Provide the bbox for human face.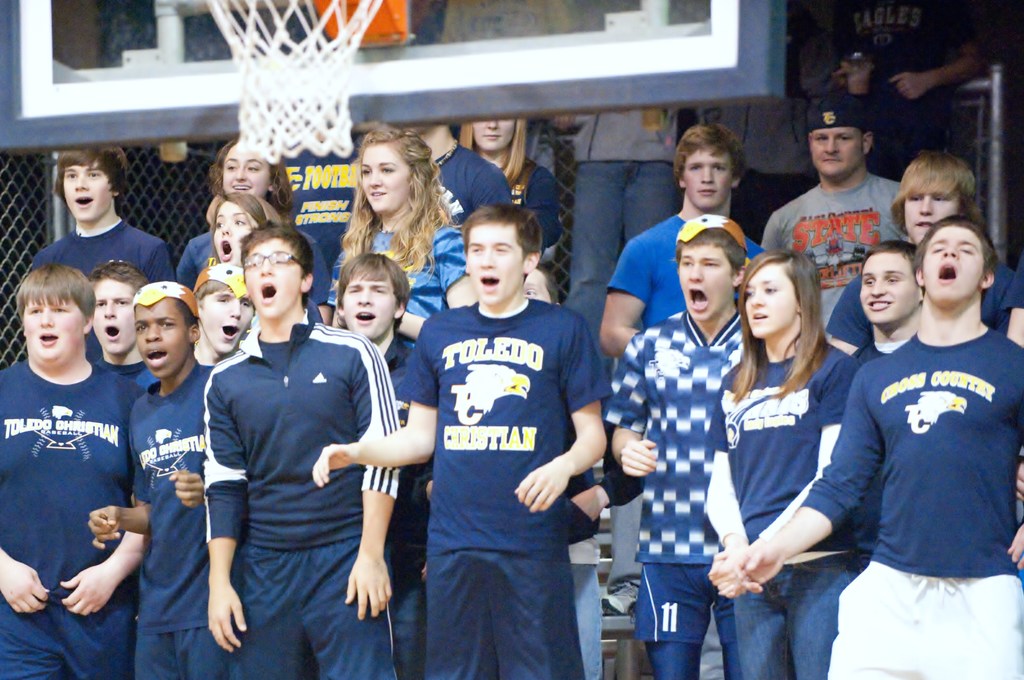
{"left": 22, "top": 296, "right": 85, "bottom": 361}.
